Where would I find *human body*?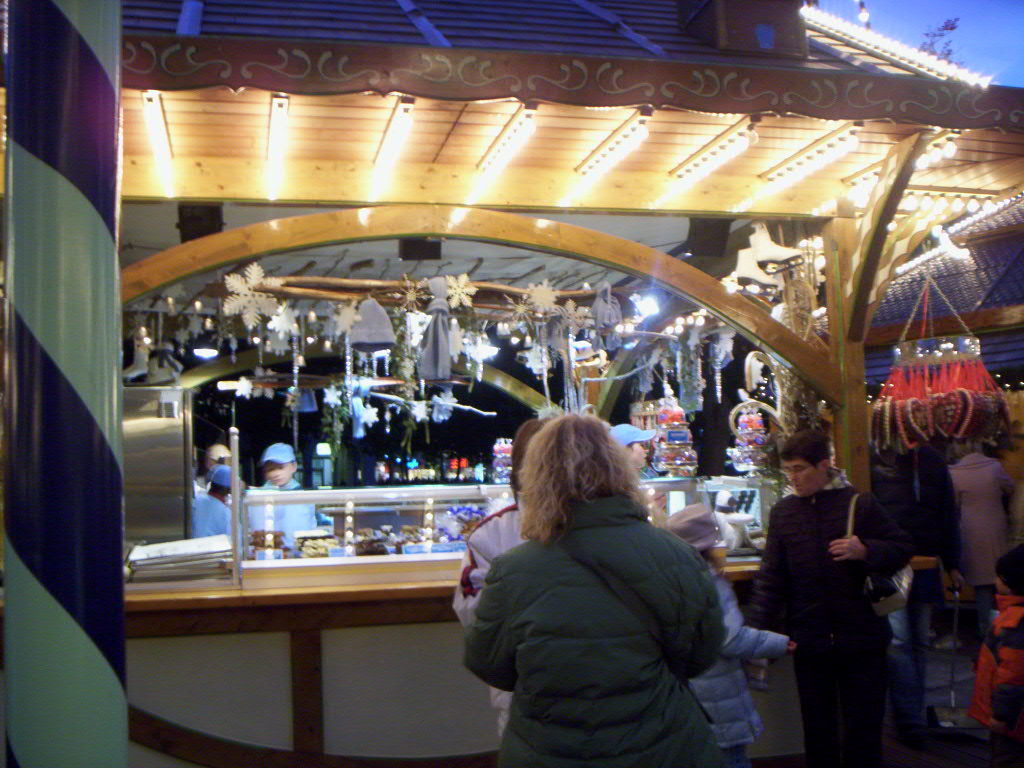
At (189,494,243,544).
